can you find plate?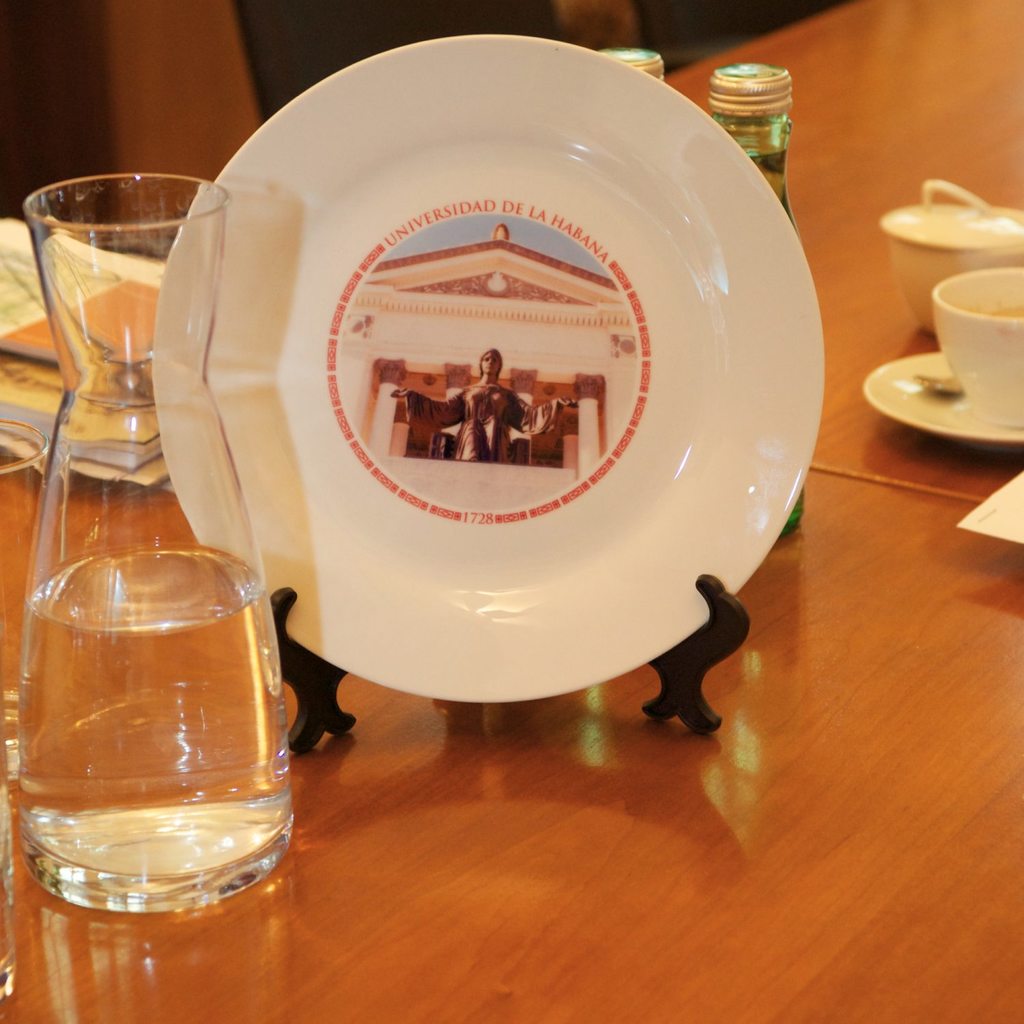
Yes, bounding box: rect(132, 31, 836, 702).
